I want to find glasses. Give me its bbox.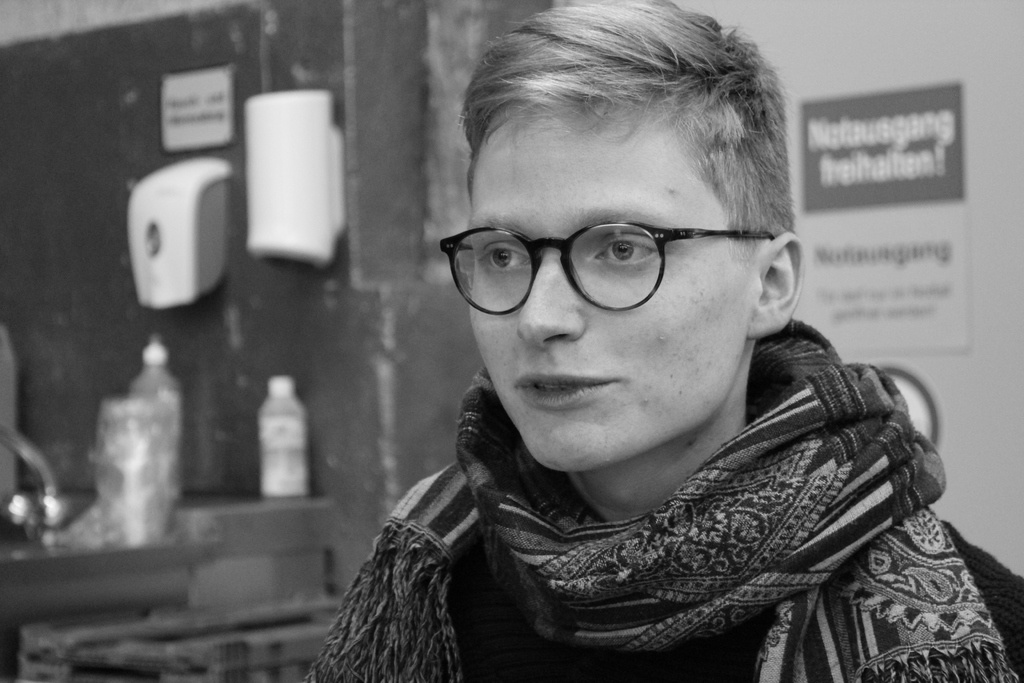
x1=449 y1=210 x2=767 y2=310.
